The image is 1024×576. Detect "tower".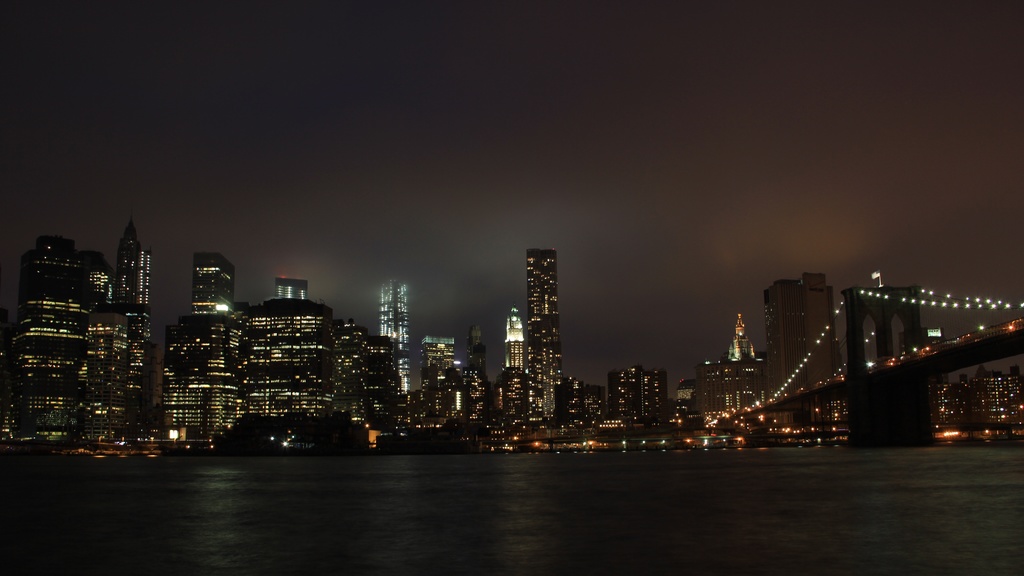
Detection: crop(189, 247, 233, 316).
